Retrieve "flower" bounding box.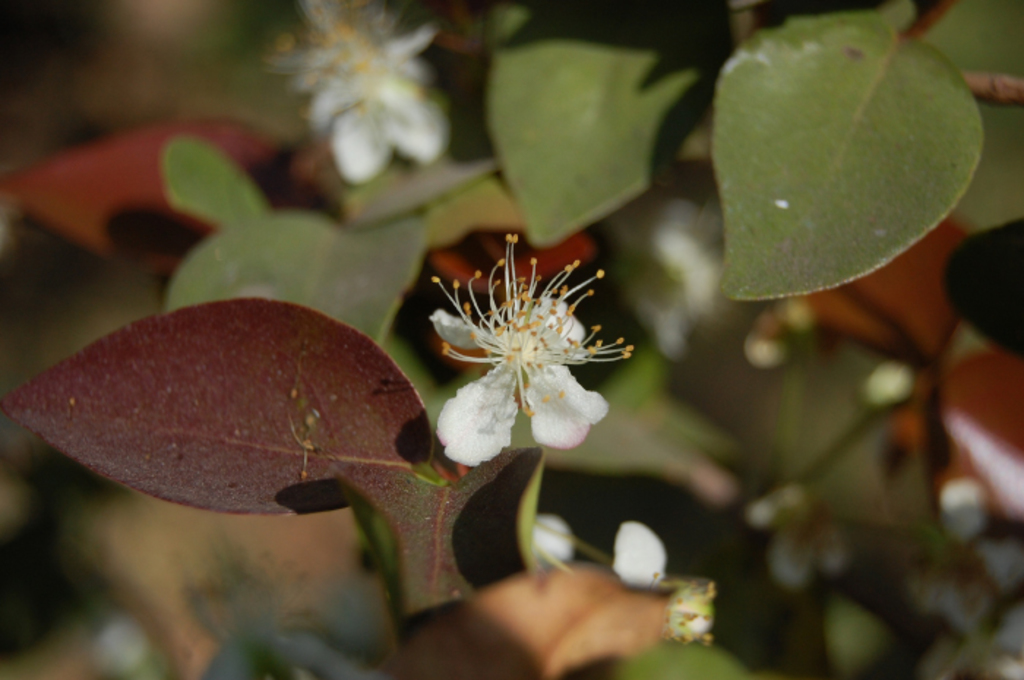
Bounding box: [271, 0, 442, 181].
